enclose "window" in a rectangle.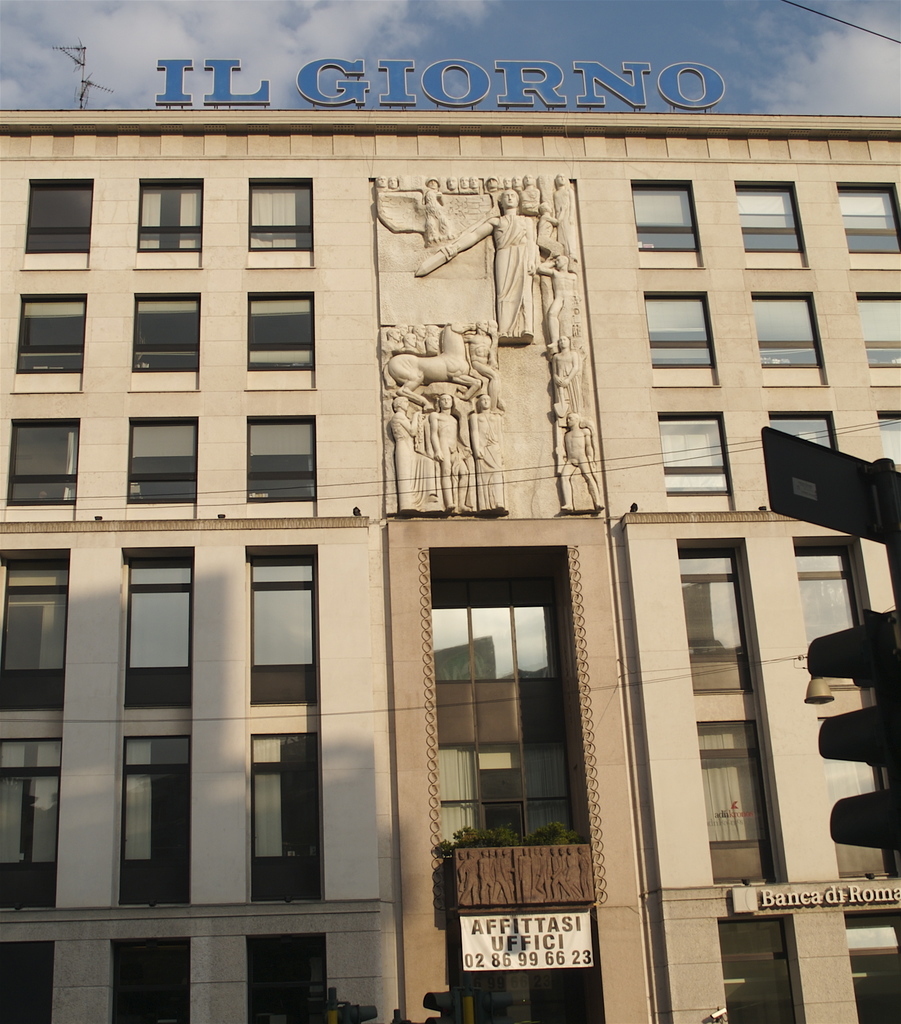
<region>845, 912, 900, 1022</region>.
